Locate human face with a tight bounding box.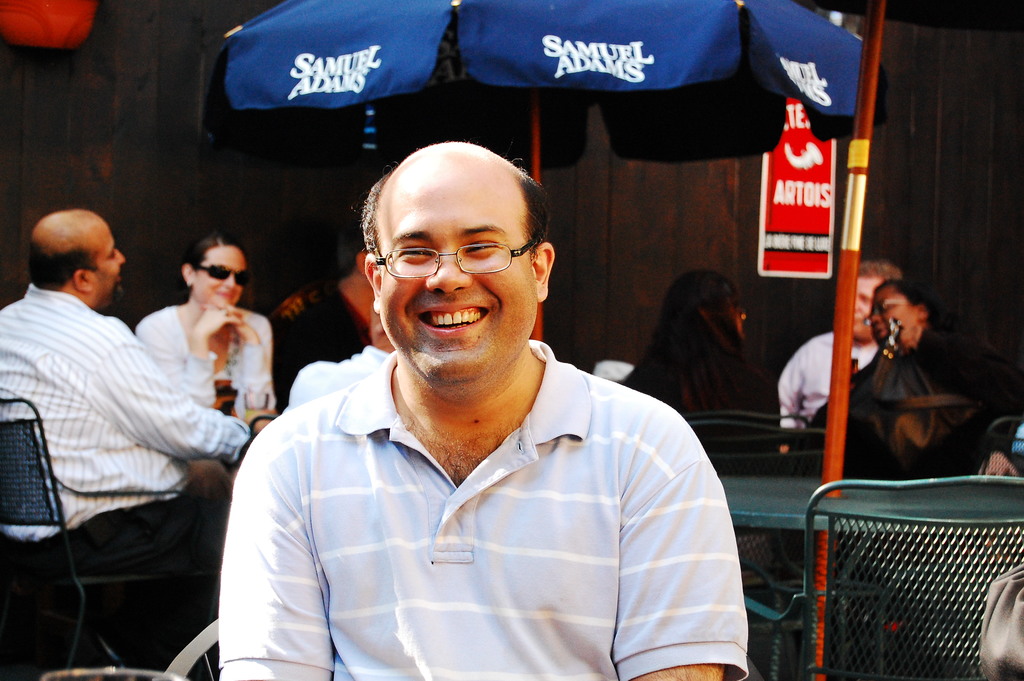
(380, 161, 538, 387).
